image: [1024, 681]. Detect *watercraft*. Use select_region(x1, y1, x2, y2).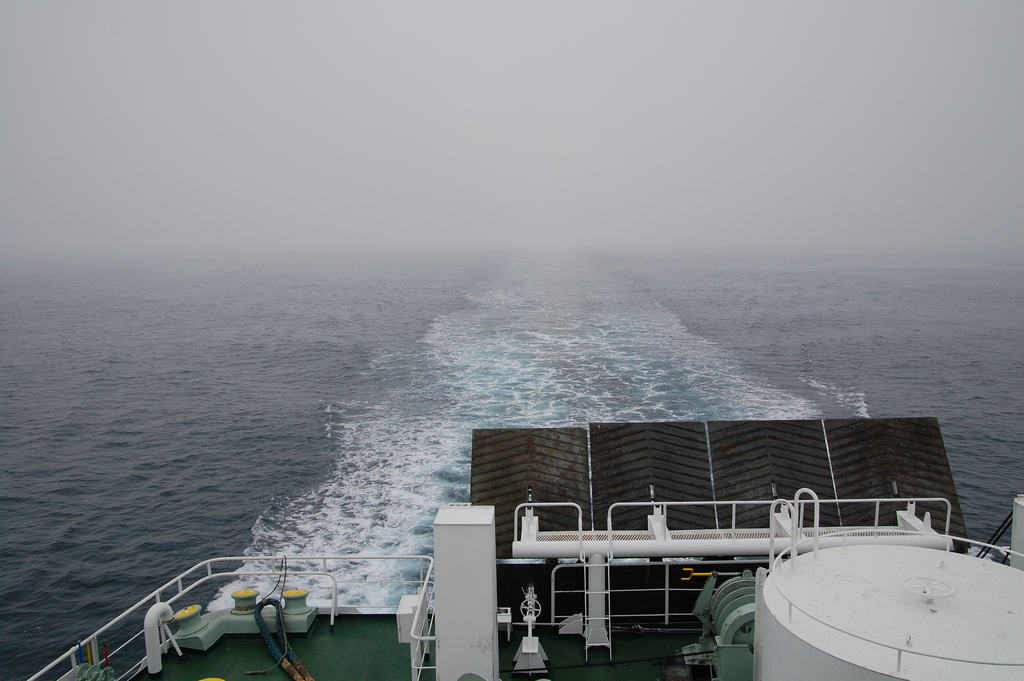
select_region(24, 414, 1023, 680).
